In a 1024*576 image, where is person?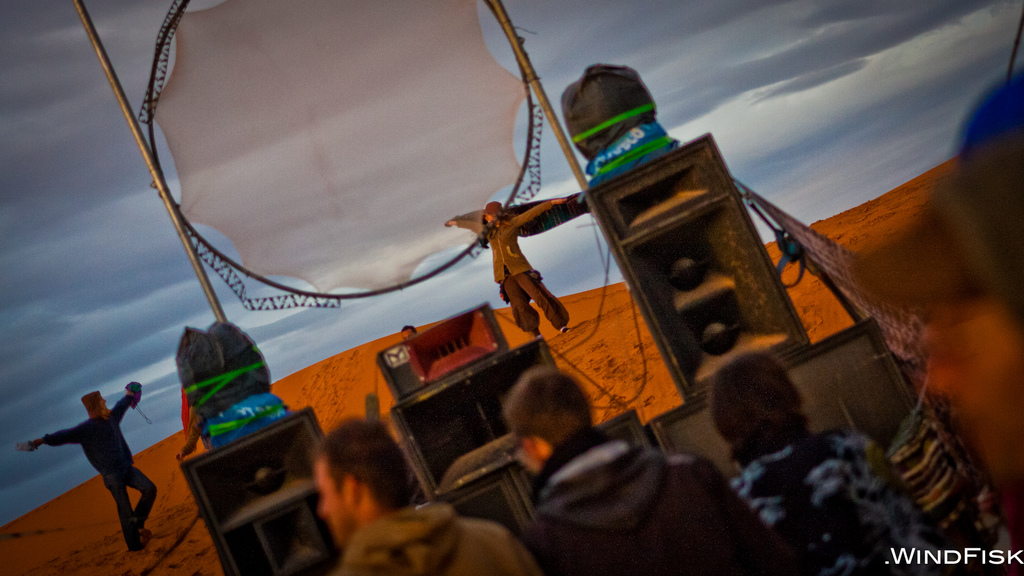
x1=442 y1=194 x2=564 y2=353.
